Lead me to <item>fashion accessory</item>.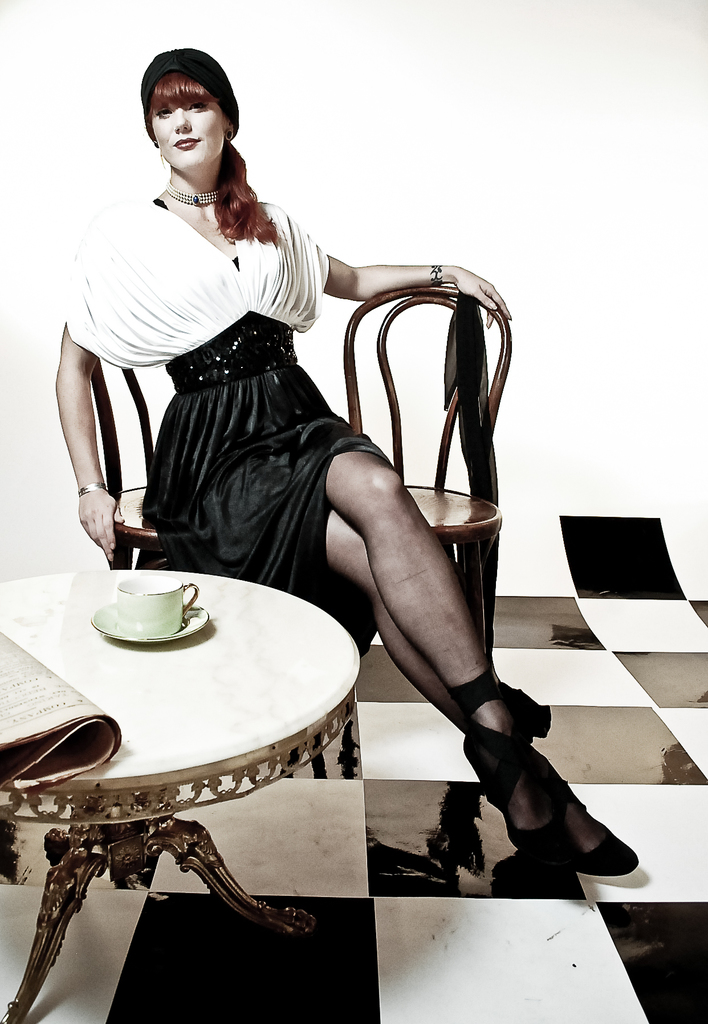
Lead to left=168, top=188, right=224, bottom=209.
